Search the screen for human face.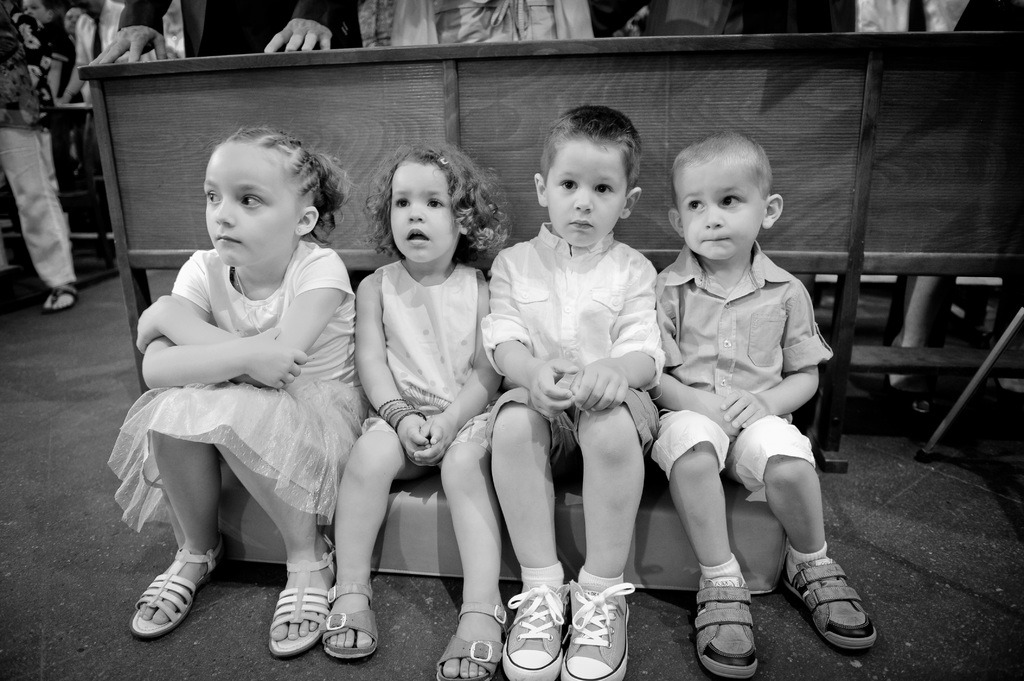
Found at region(673, 144, 767, 260).
